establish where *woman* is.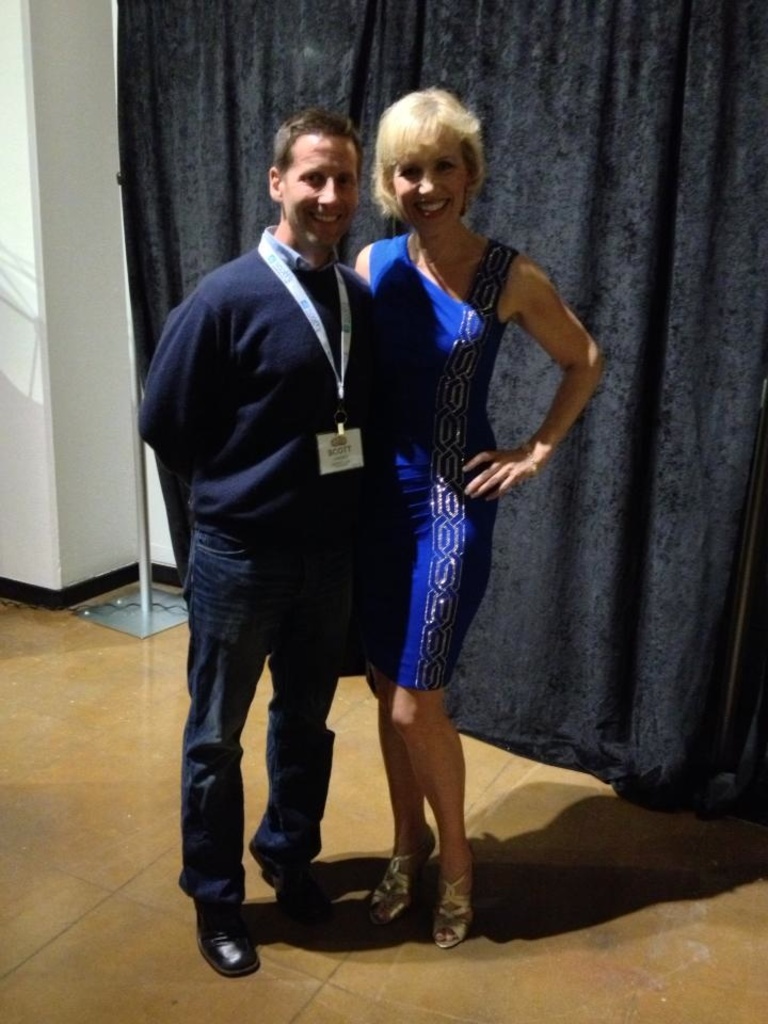
Established at [339, 89, 588, 802].
